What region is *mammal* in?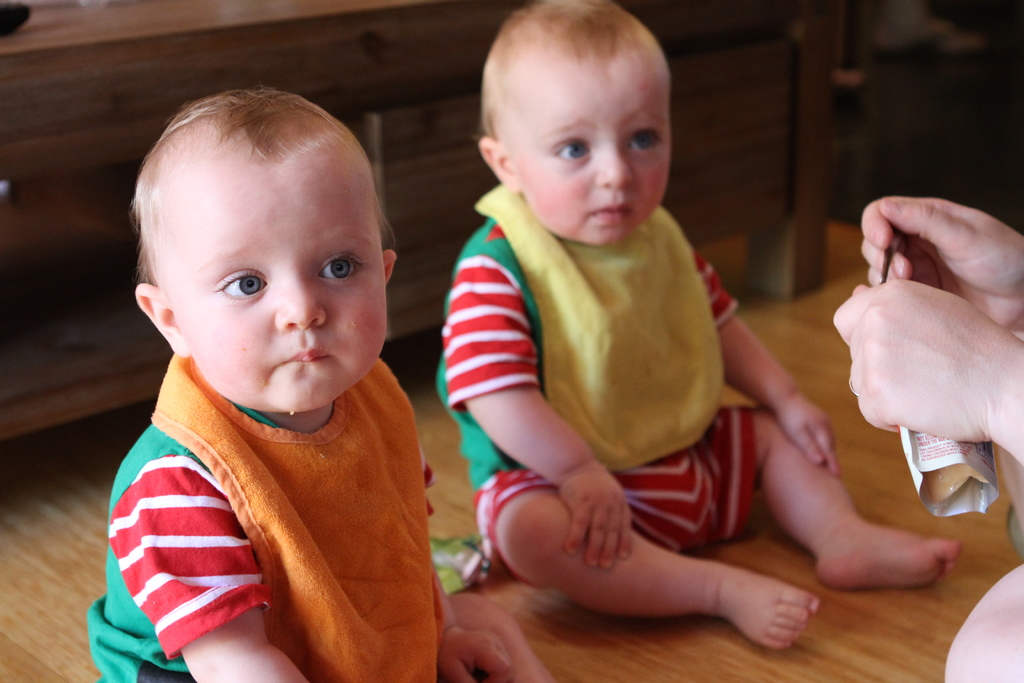
detection(833, 199, 1023, 682).
